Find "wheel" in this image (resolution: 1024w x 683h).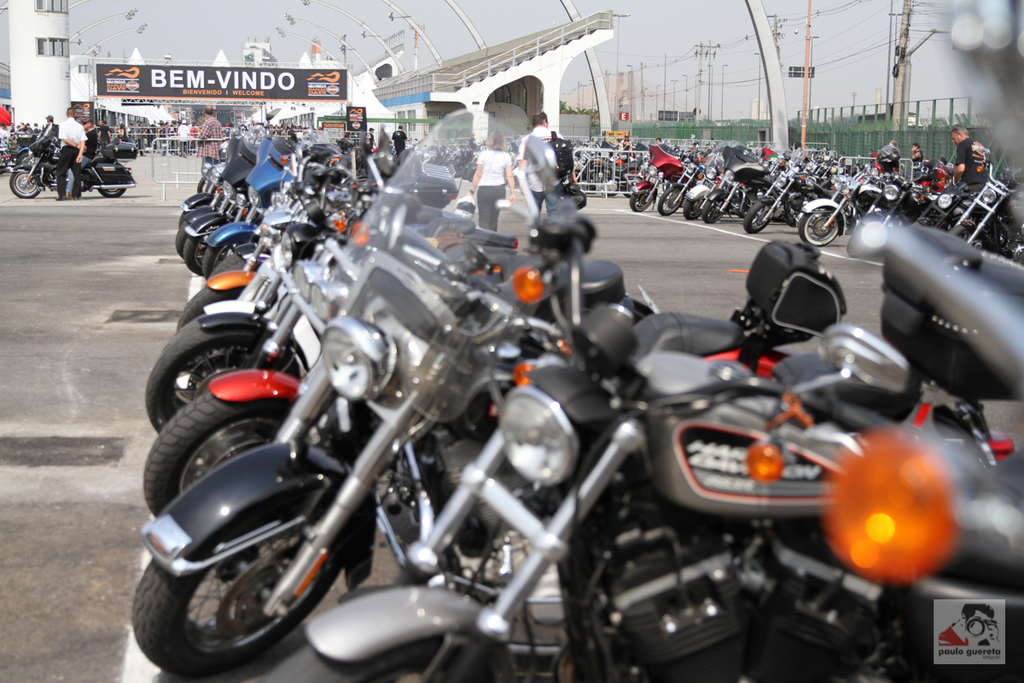
box=[137, 394, 291, 517].
